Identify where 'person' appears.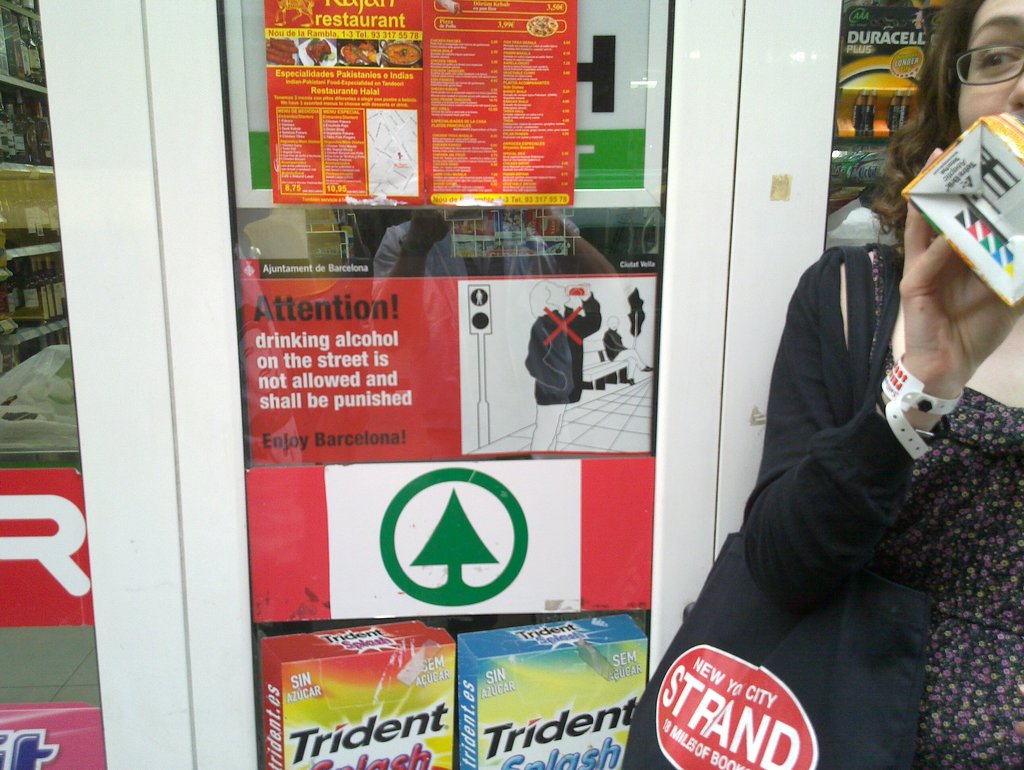
Appears at detection(615, 0, 1023, 769).
